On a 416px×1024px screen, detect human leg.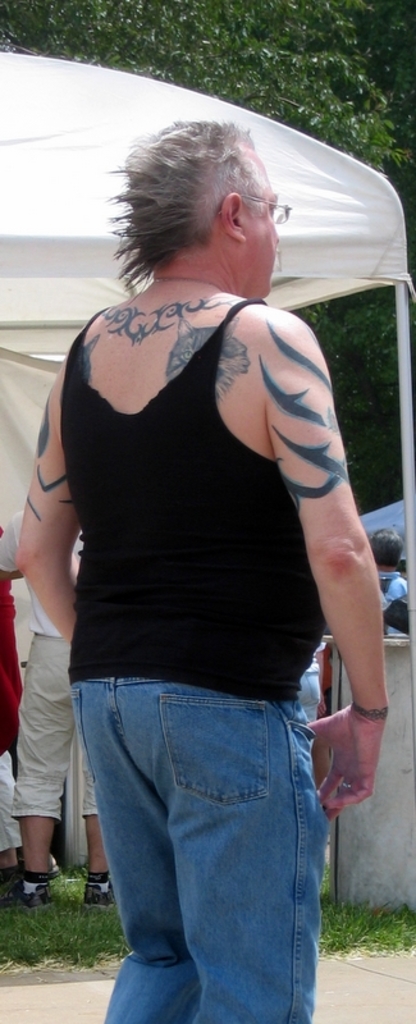
bbox=(129, 669, 330, 1023).
